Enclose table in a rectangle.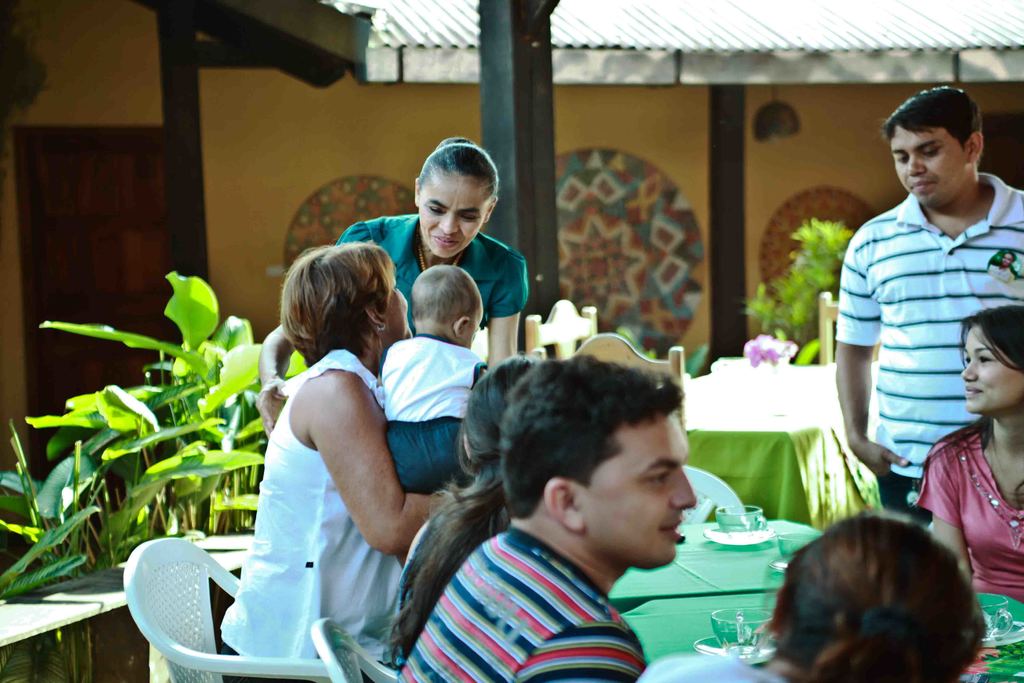
BBox(606, 514, 825, 614).
